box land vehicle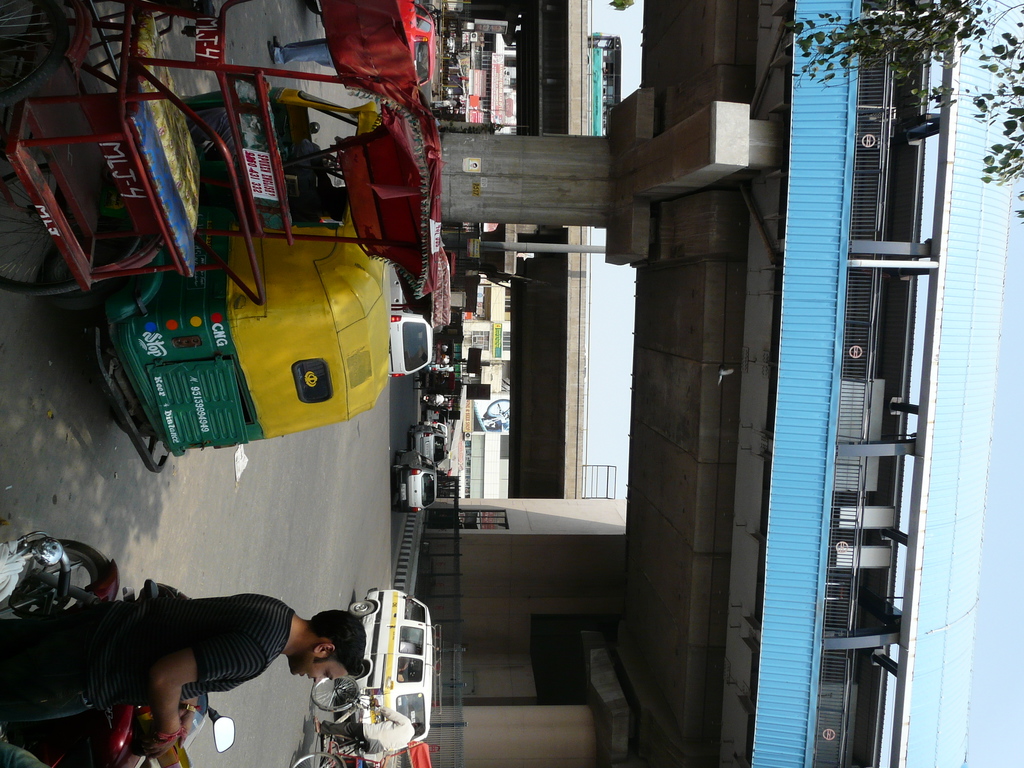
398:452:438:511
